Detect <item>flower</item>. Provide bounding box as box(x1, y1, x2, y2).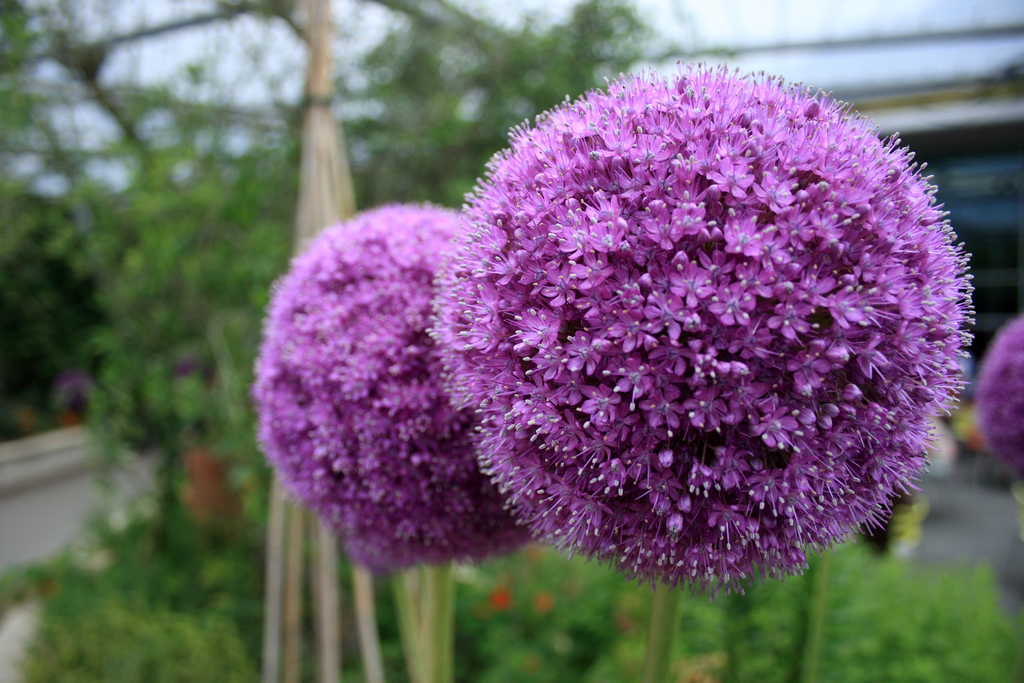
box(972, 317, 1023, 470).
